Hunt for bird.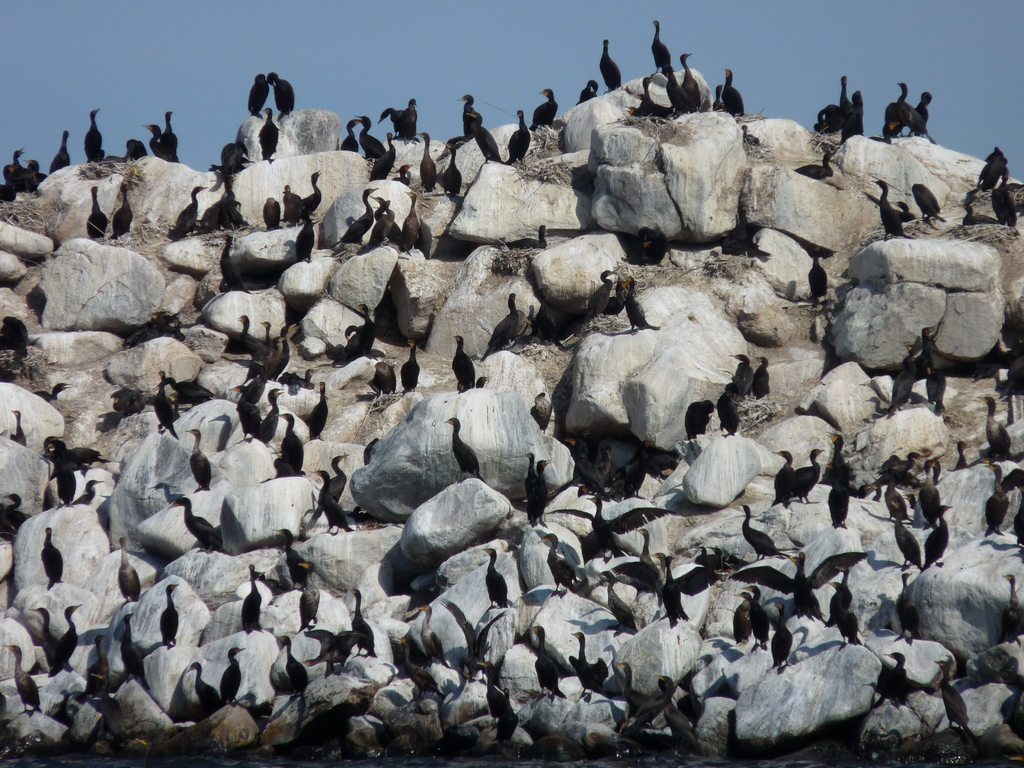
Hunted down at bbox(382, 97, 419, 140).
